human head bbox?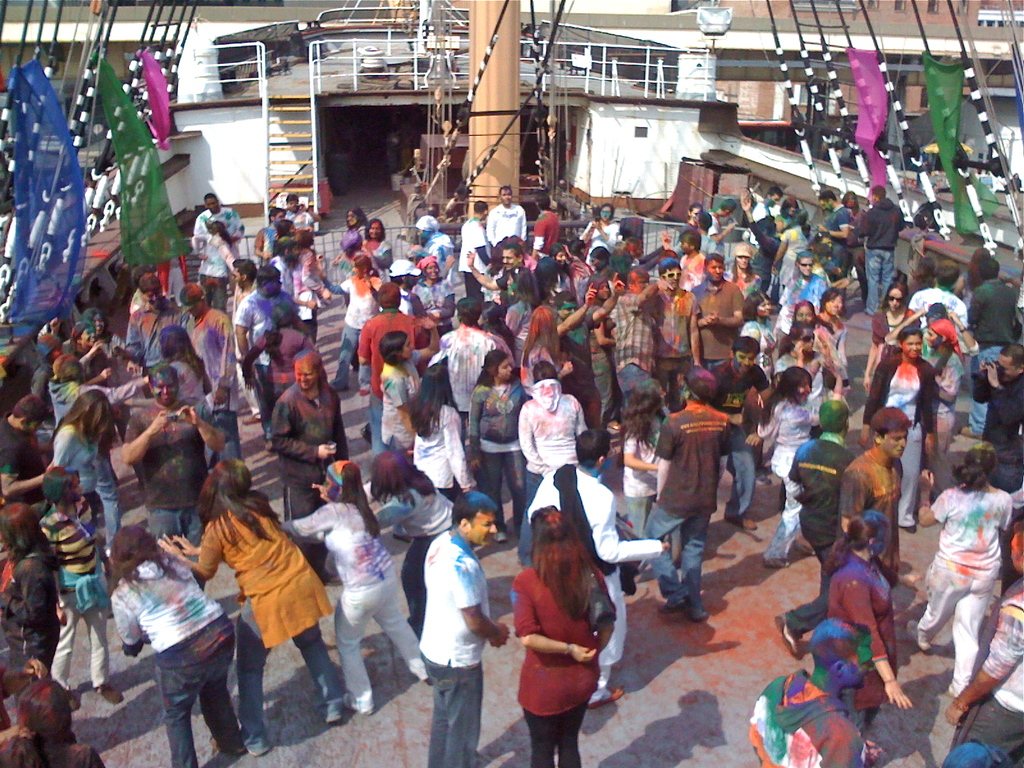
left=479, top=303, right=504, bottom=328
